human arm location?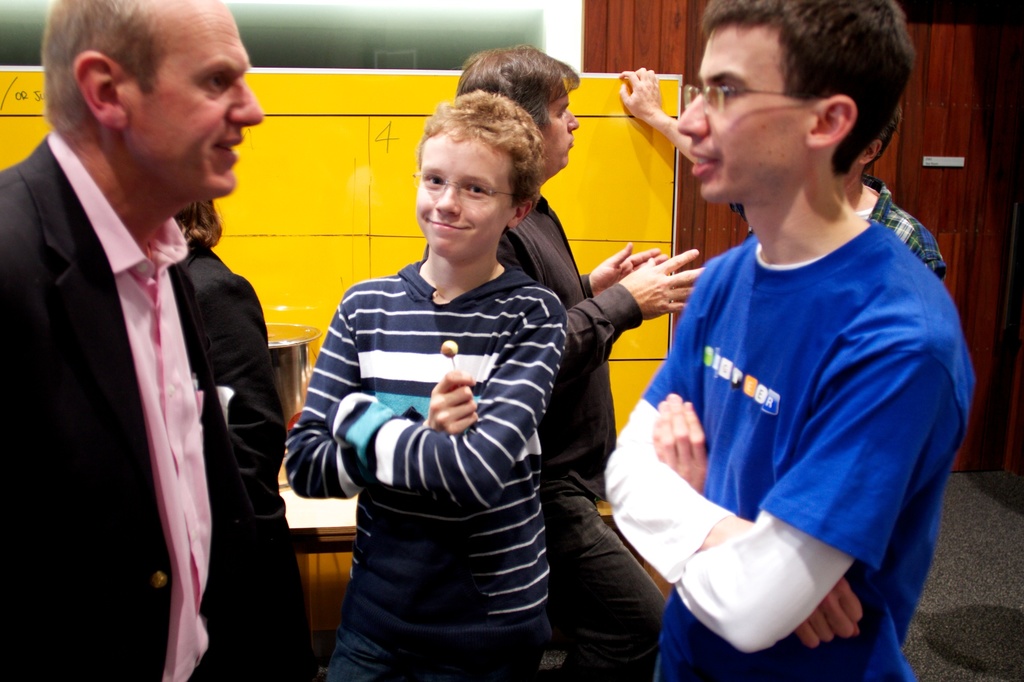
(626,86,720,154)
